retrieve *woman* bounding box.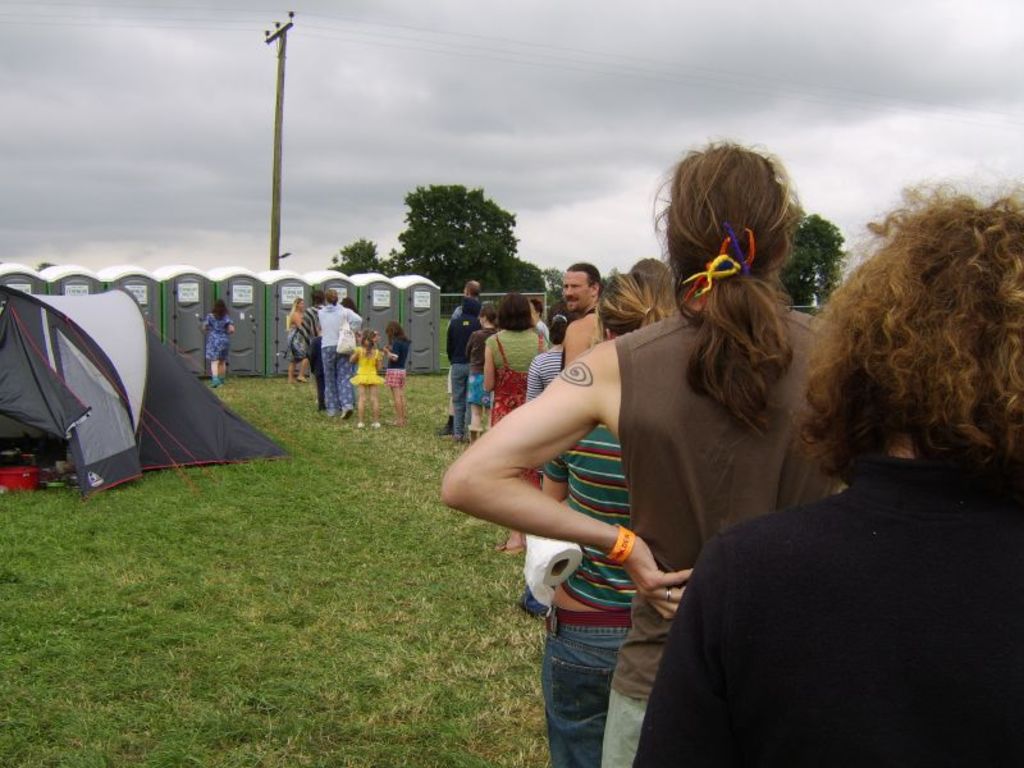
Bounding box: crop(483, 291, 550, 550).
